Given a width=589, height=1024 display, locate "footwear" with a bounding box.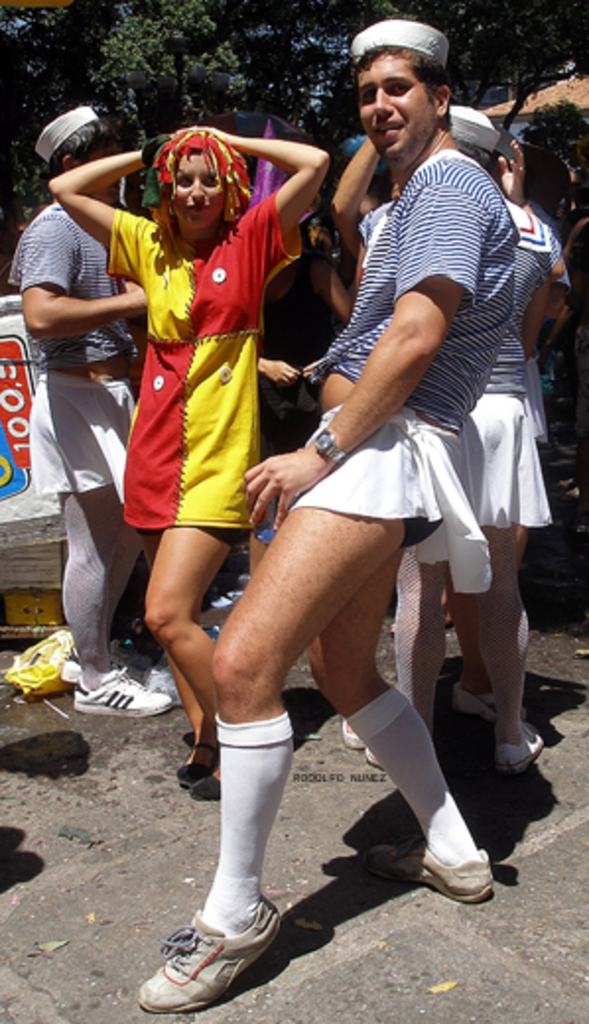
Located: 362:831:489:908.
